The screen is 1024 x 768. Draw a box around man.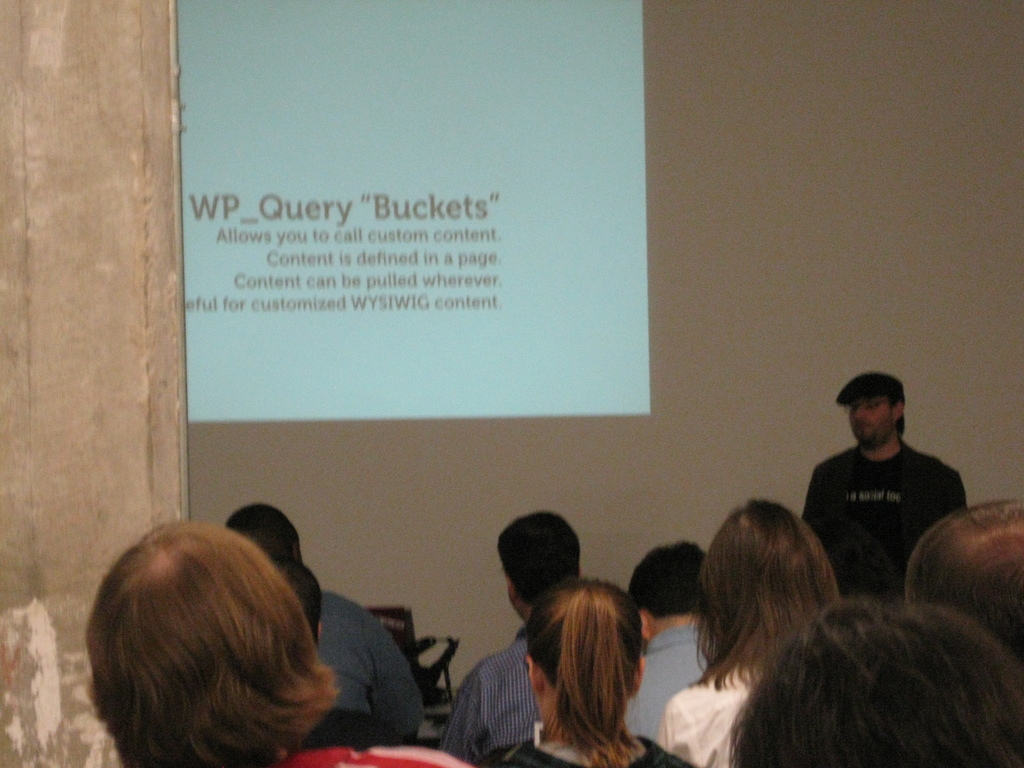
<bbox>790, 371, 989, 607</bbox>.
